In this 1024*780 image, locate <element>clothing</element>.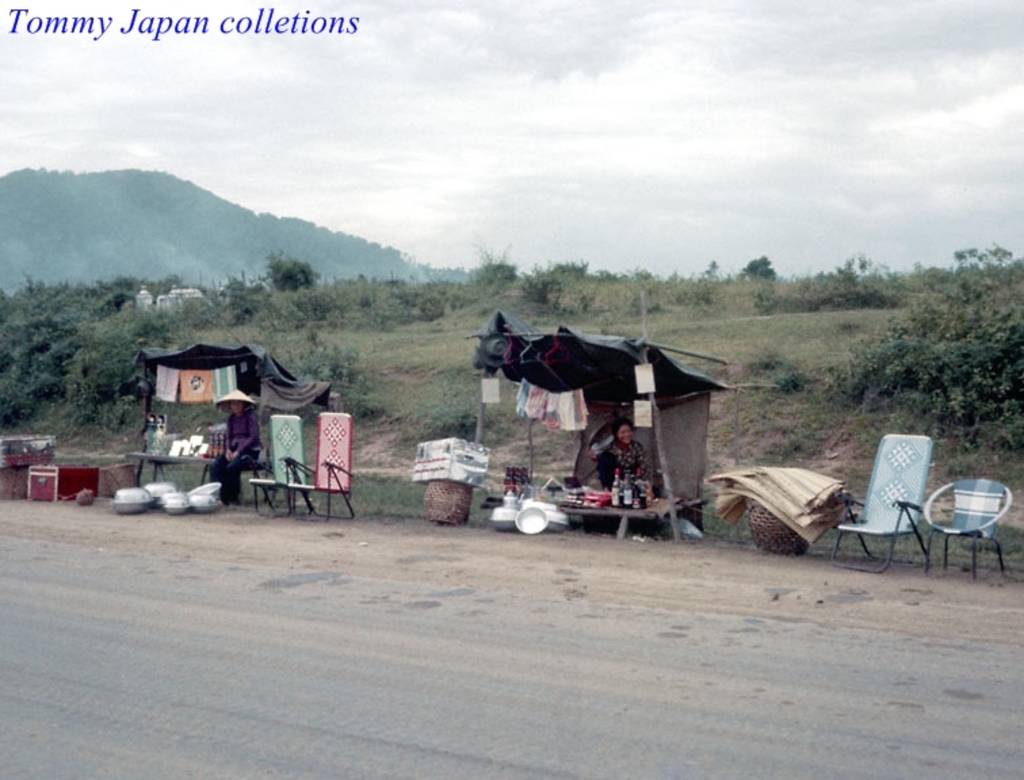
Bounding box: (x1=597, y1=441, x2=646, y2=485).
